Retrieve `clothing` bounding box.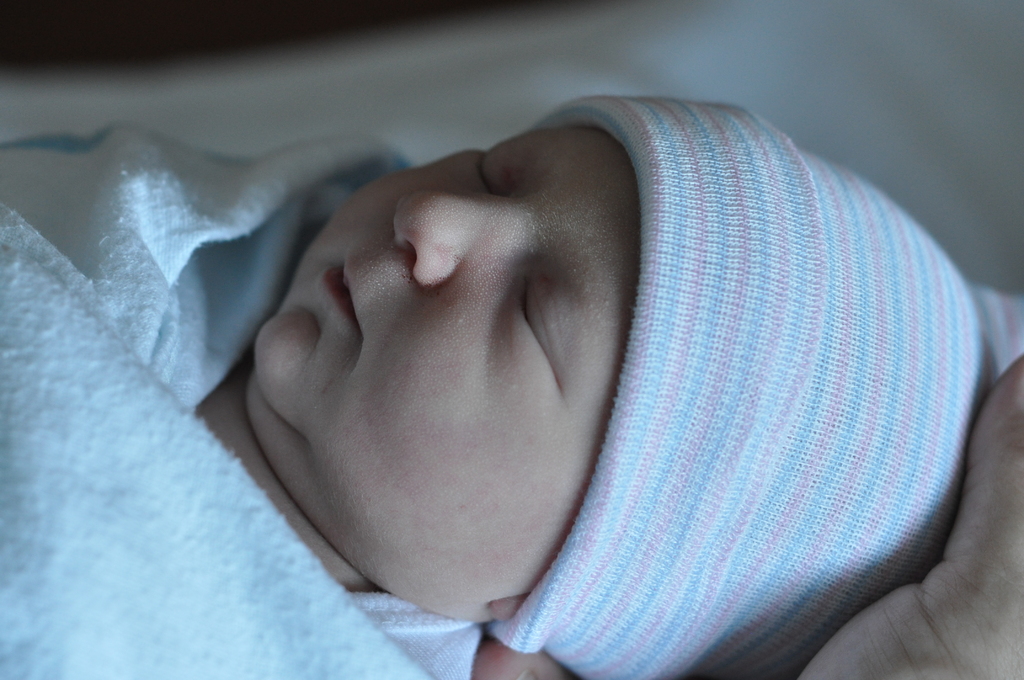
Bounding box: (0,119,467,679).
